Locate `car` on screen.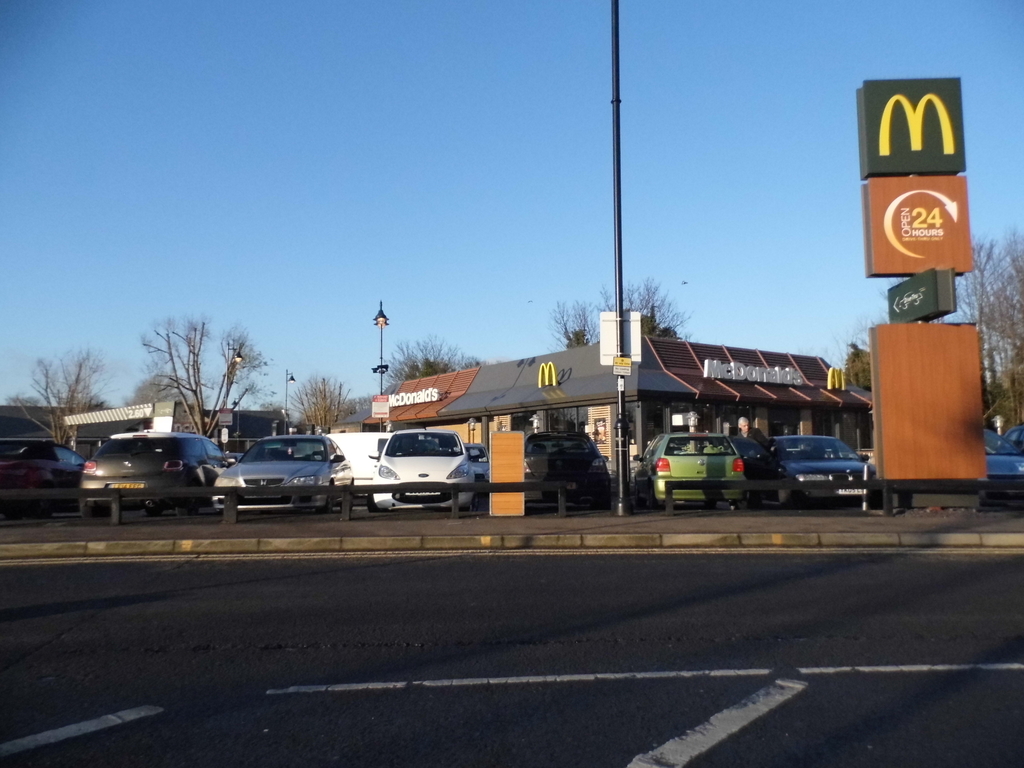
On screen at [left=76, top=428, right=232, bottom=522].
